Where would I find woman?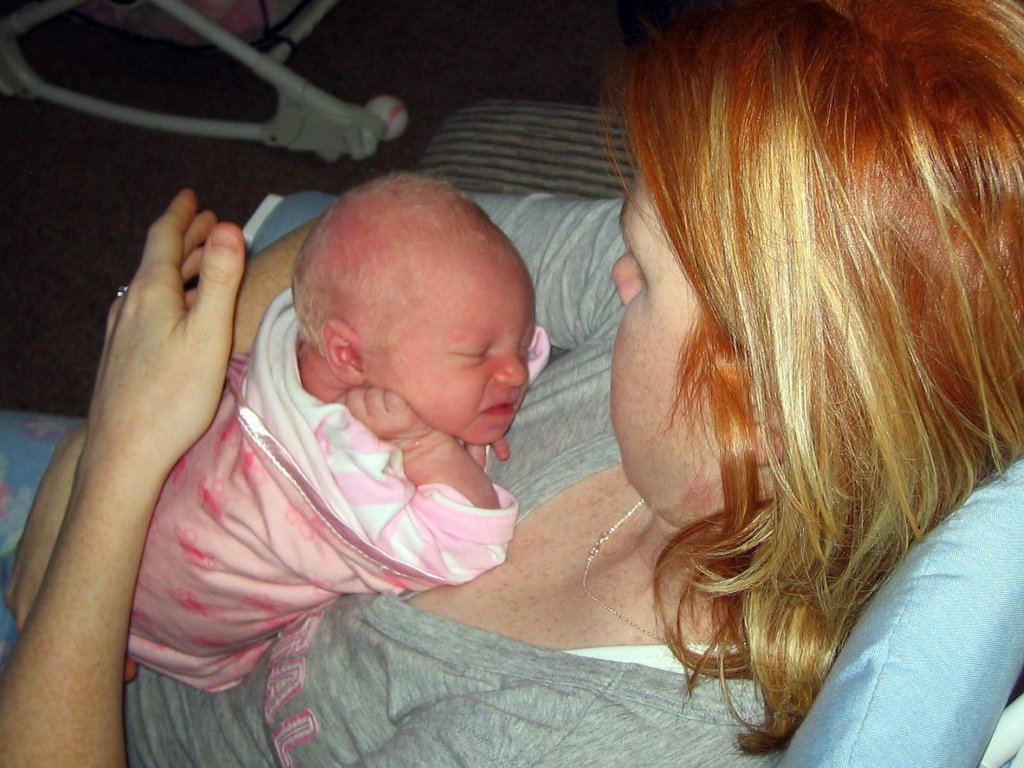
At detection(0, 0, 1023, 767).
